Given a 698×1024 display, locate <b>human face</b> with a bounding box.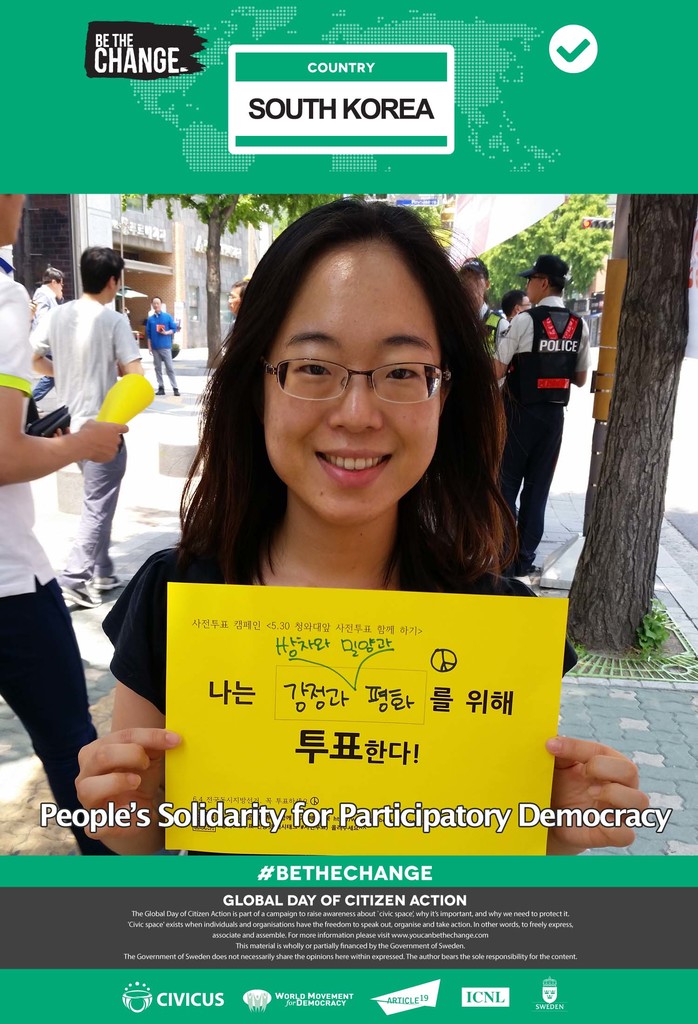
Located: (x1=263, y1=233, x2=448, y2=529).
